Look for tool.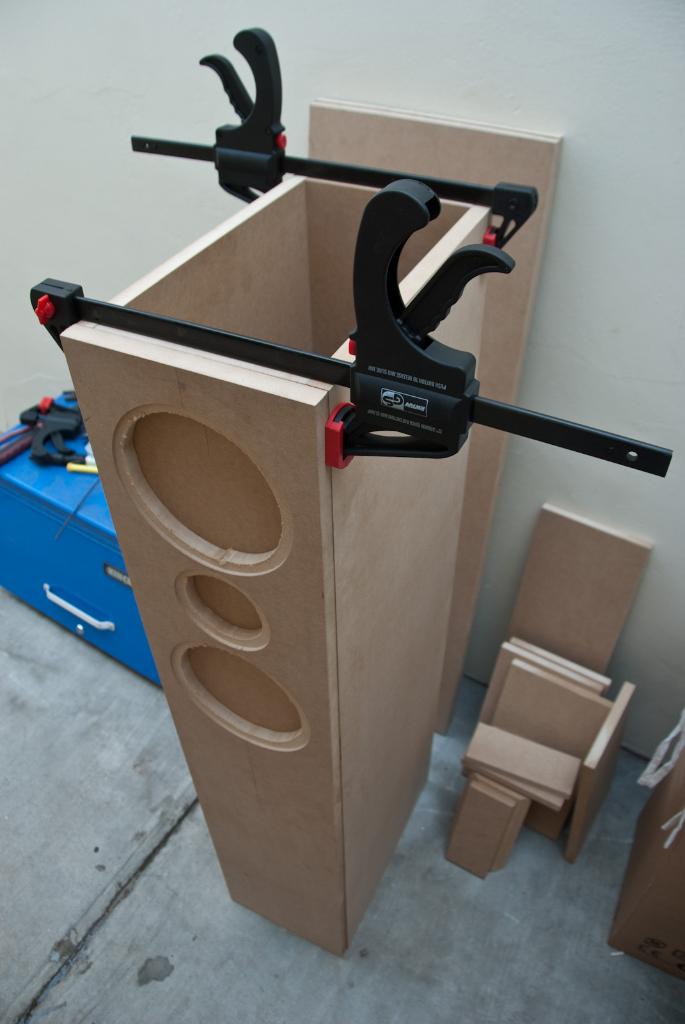
Found: box(180, 149, 587, 469).
